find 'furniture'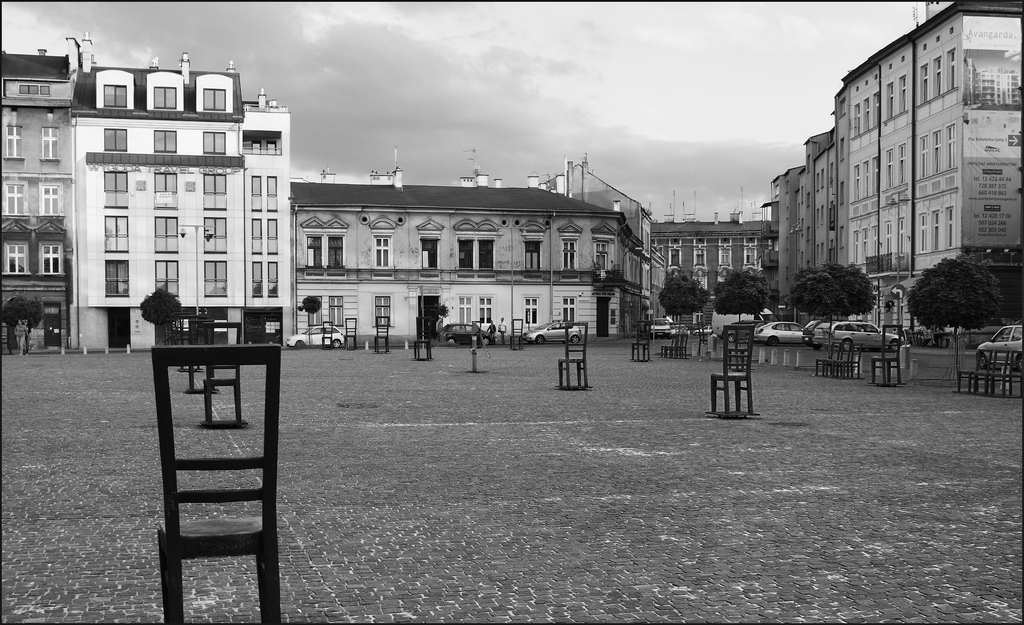
[left=712, top=319, right=757, bottom=415]
